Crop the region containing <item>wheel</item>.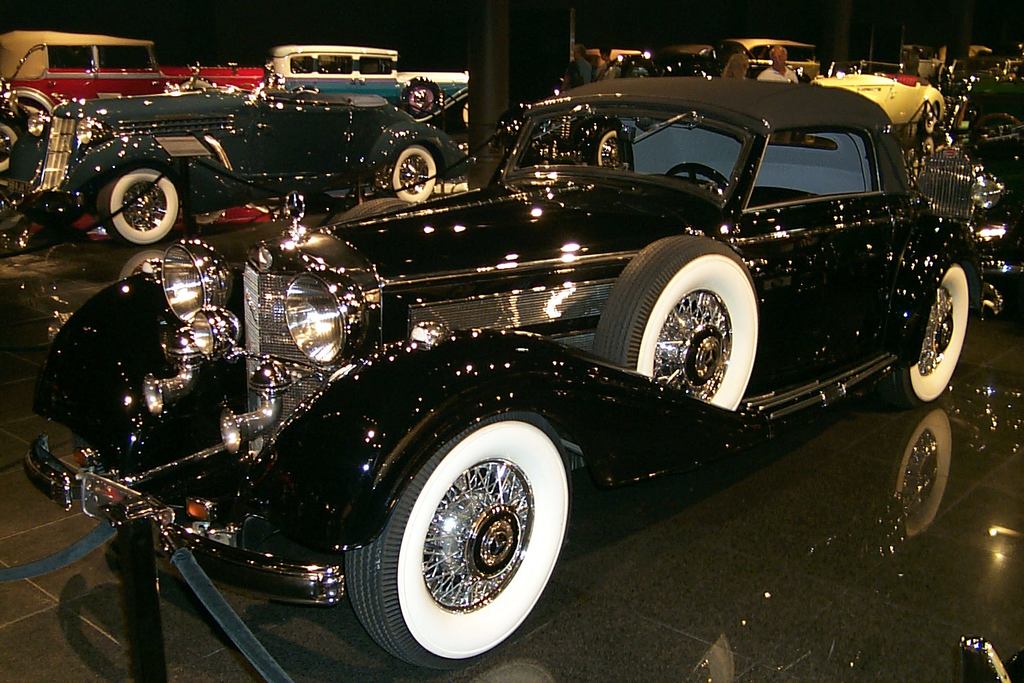
Crop region: select_region(595, 235, 760, 412).
